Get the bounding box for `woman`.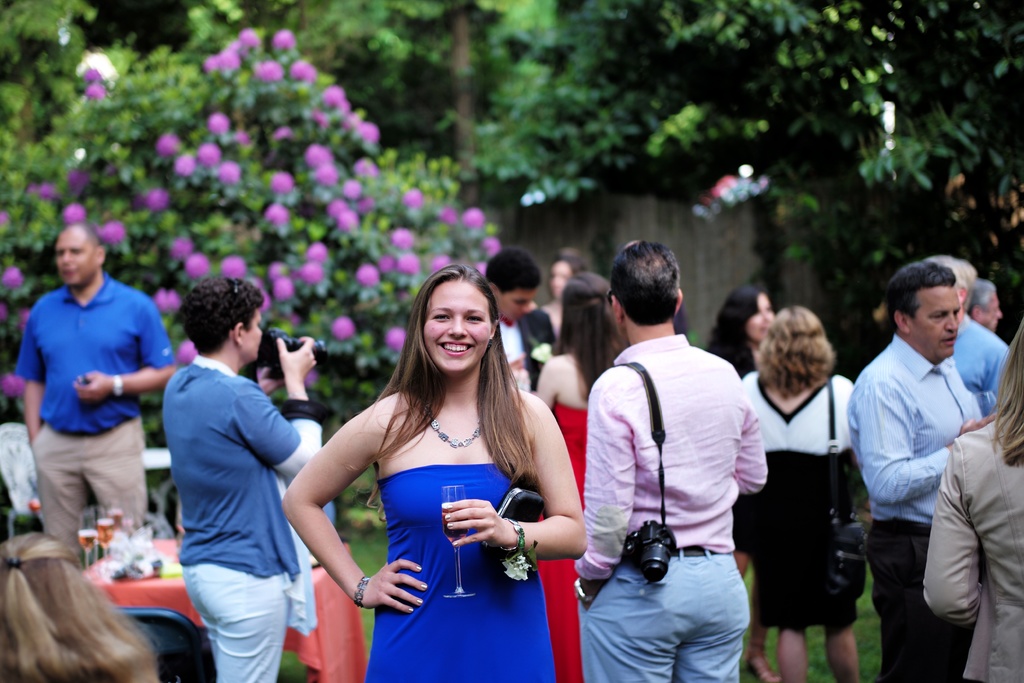
{"left": 159, "top": 277, "right": 326, "bottom": 682}.
